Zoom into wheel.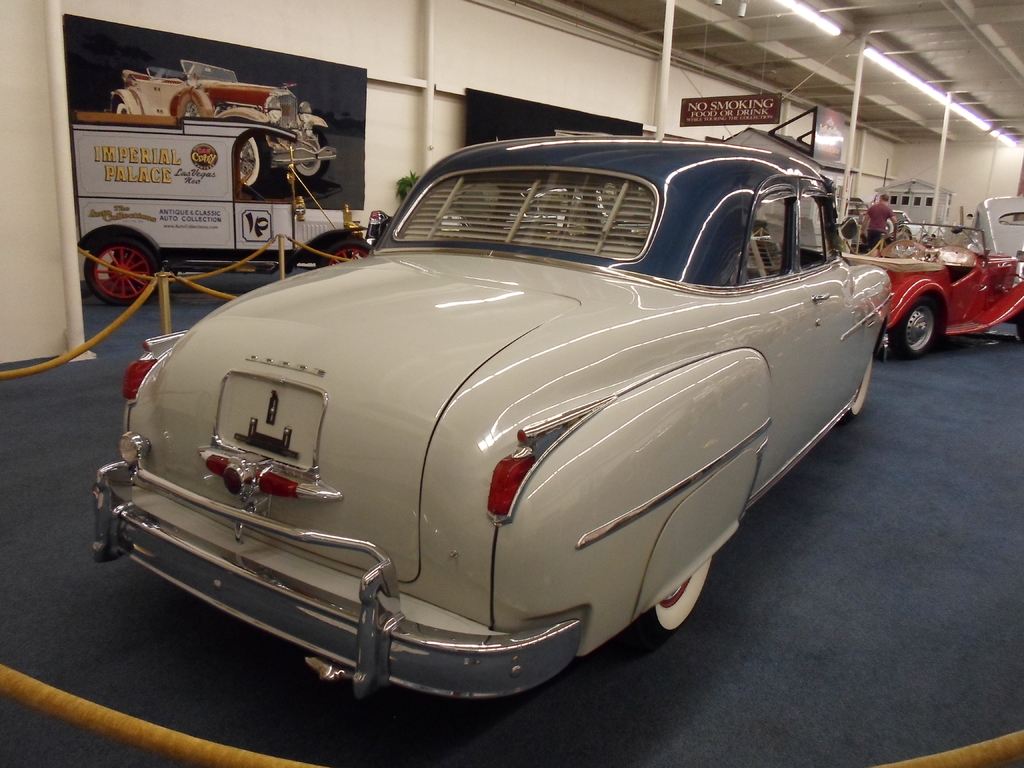
Zoom target: pyautogui.locateOnScreen(844, 356, 874, 422).
